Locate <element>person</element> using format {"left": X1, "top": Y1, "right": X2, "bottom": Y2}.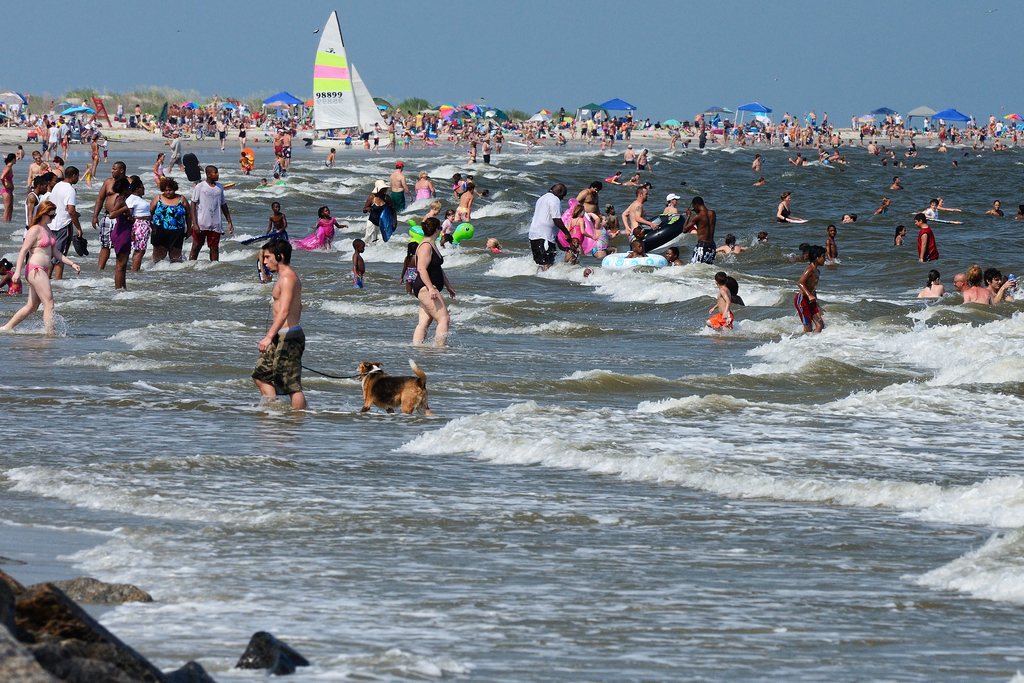
{"left": 104, "top": 143, "right": 108, "bottom": 168}.
